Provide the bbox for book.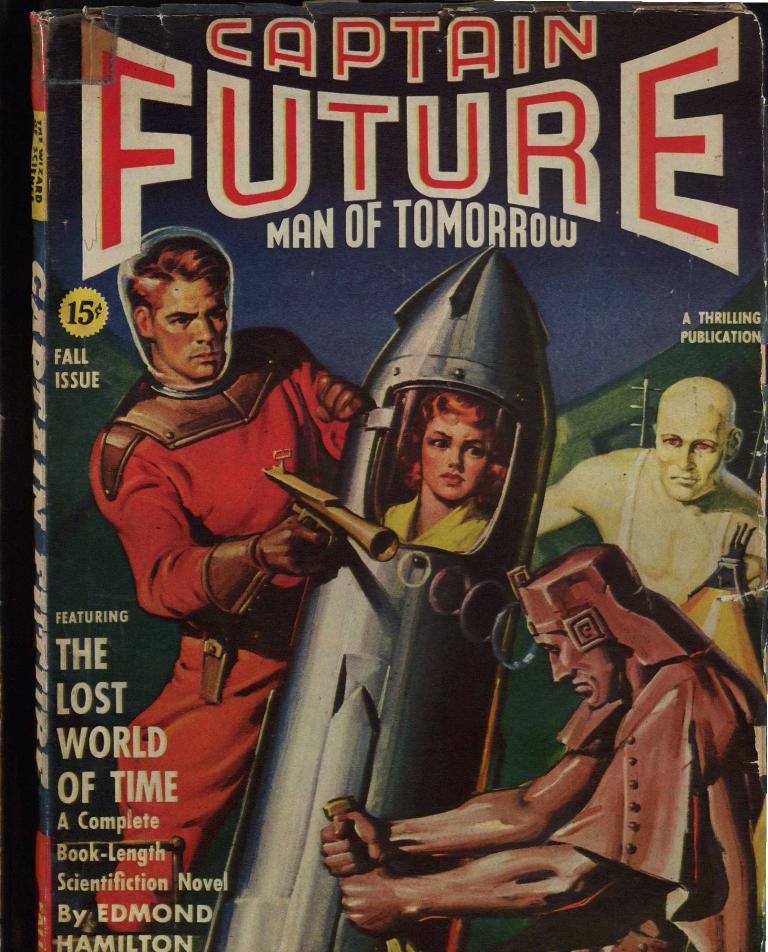
29,0,767,951.
